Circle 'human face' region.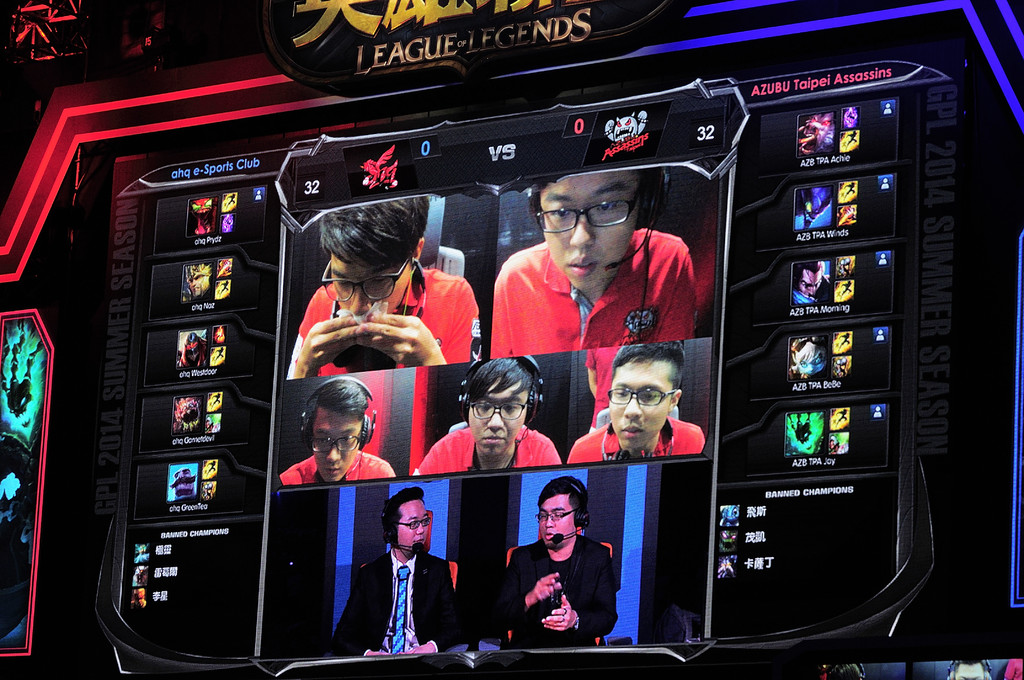
Region: <bbox>541, 172, 638, 288</bbox>.
